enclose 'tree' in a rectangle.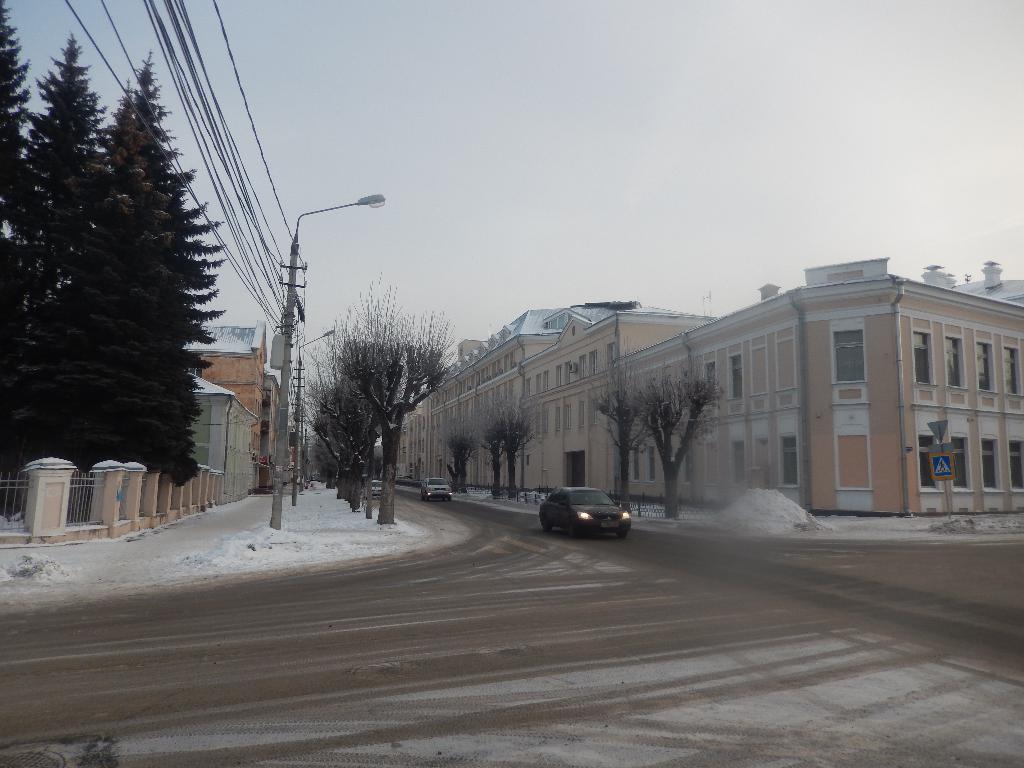
box=[637, 365, 728, 513].
